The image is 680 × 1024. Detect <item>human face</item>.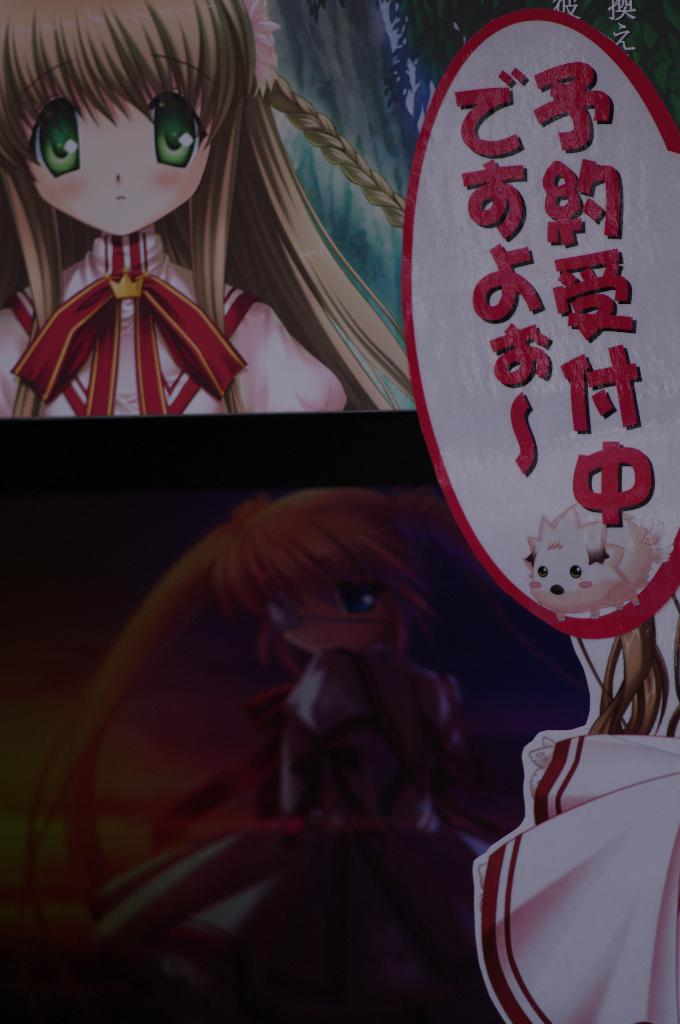
Detection: (left=274, top=586, right=402, bottom=657).
